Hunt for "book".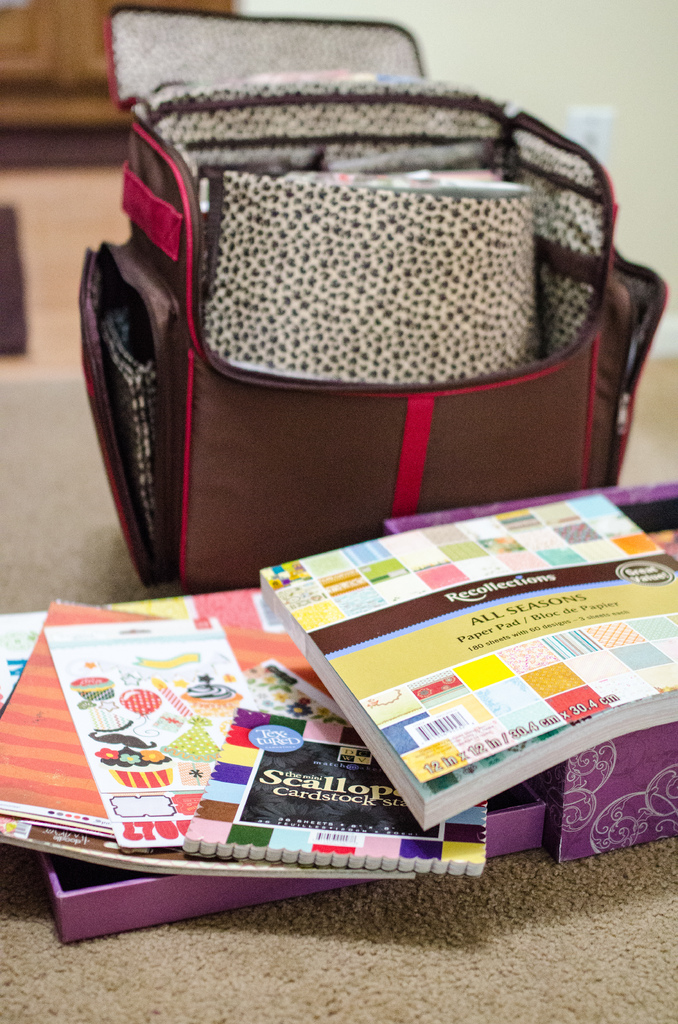
Hunted down at [left=256, top=487, right=677, bottom=836].
